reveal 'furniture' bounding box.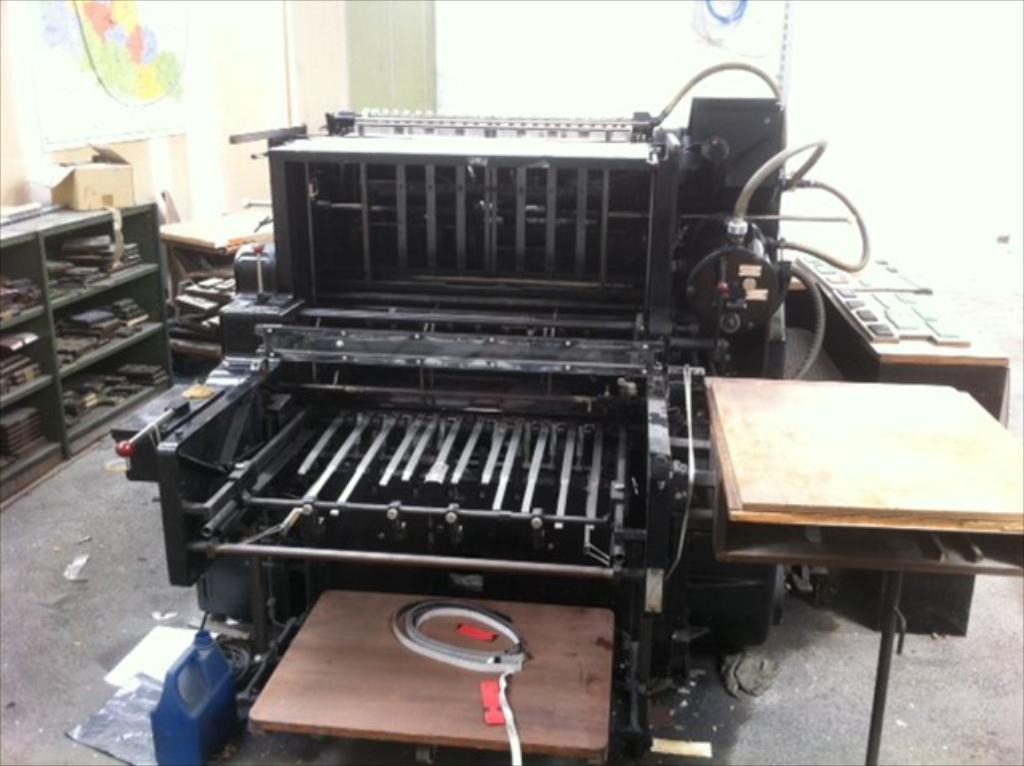
Revealed: 161, 209, 278, 360.
